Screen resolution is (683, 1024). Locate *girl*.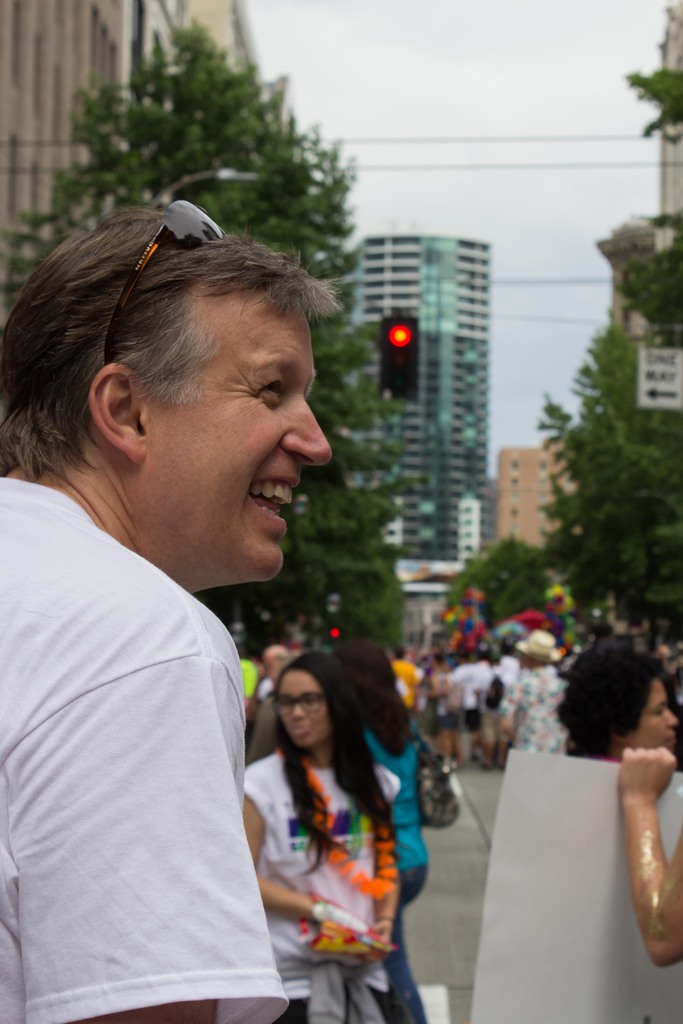
[left=235, top=646, right=405, bottom=1019].
